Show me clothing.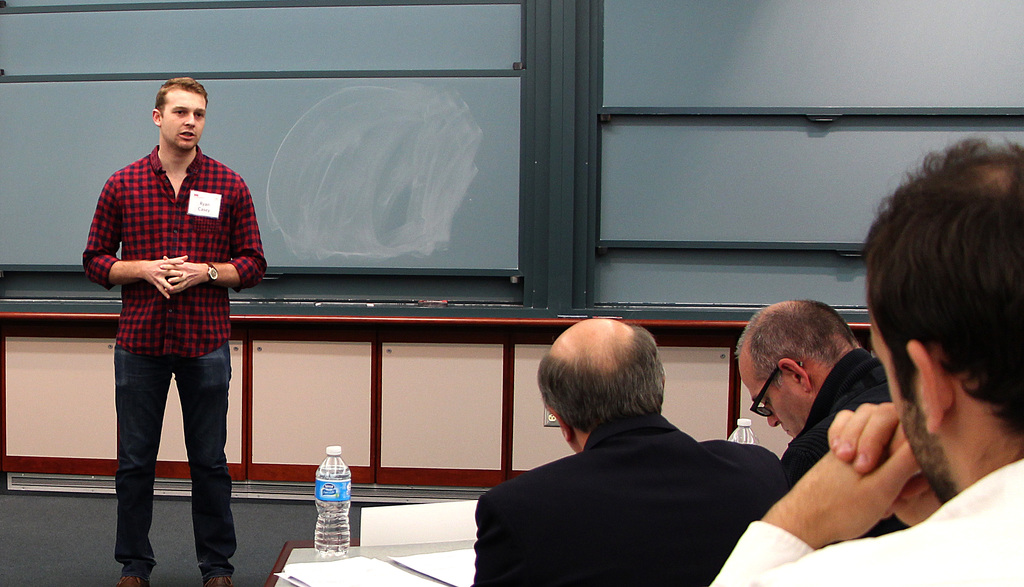
clothing is here: [left=484, top=382, right=775, bottom=583].
